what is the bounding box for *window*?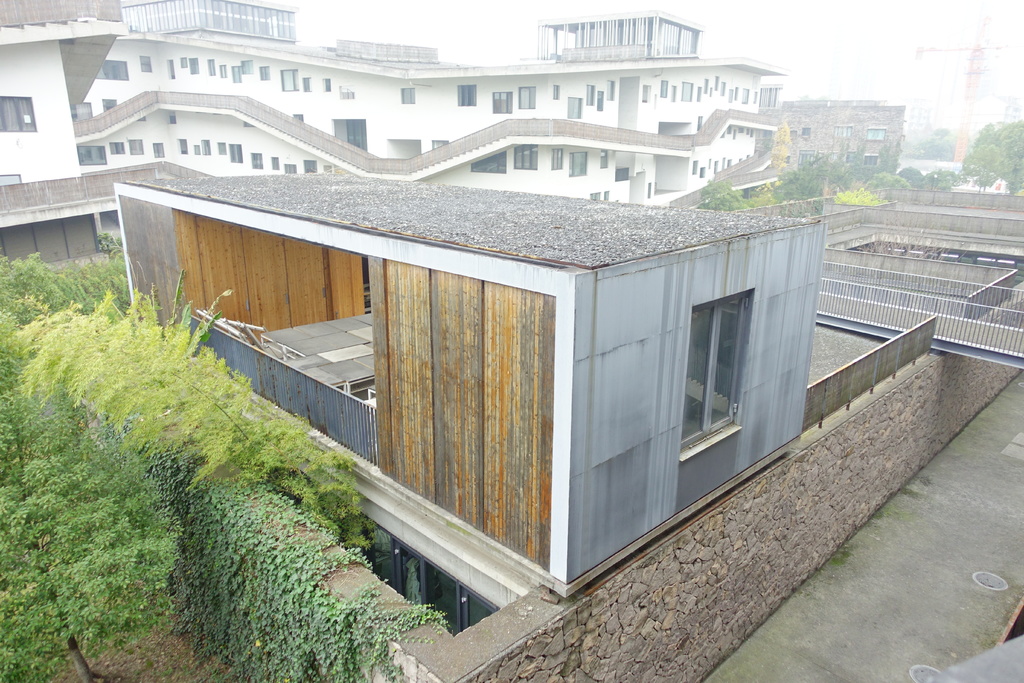
93/58/130/82.
